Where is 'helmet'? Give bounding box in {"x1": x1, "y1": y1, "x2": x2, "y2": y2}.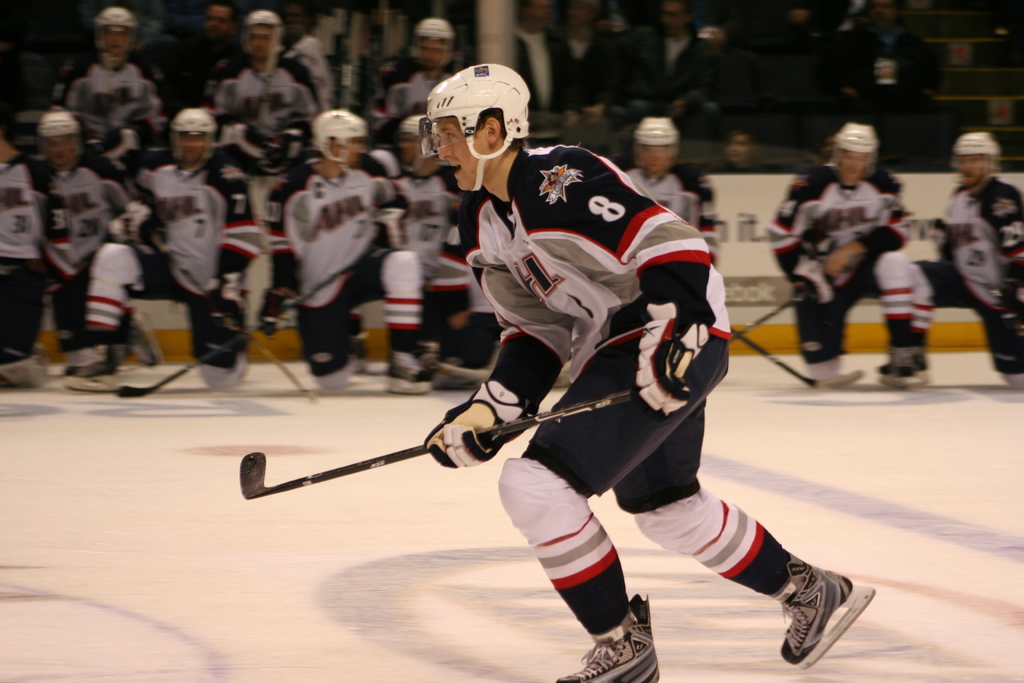
{"x1": 630, "y1": 114, "x2": 682, "y2": 172}.
